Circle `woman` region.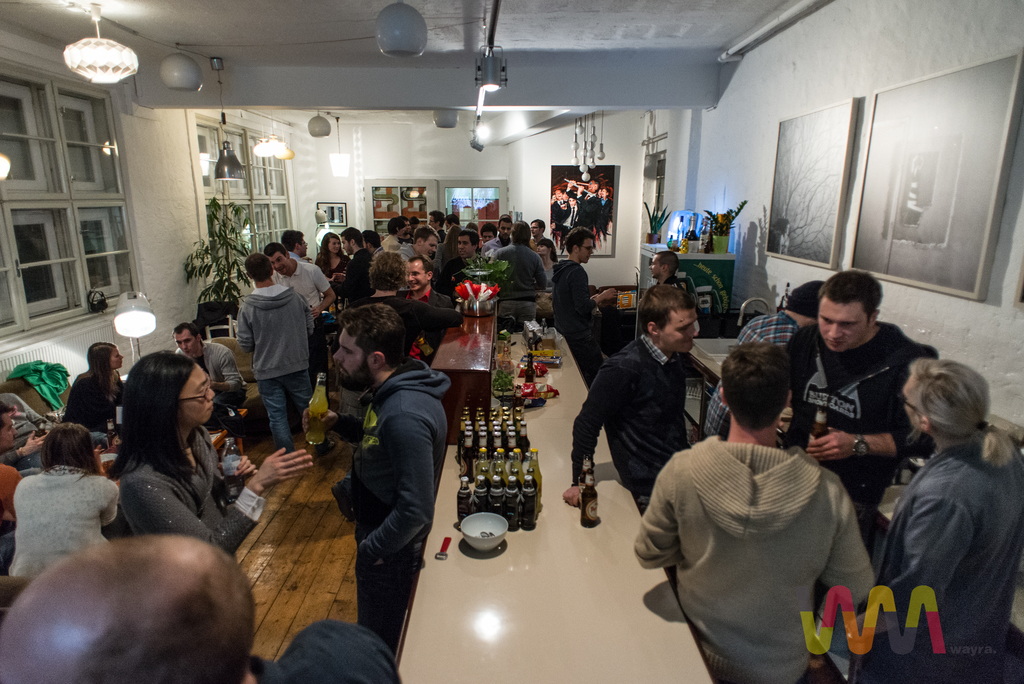
Region: <region>538, 235, 561, 300</region>.
